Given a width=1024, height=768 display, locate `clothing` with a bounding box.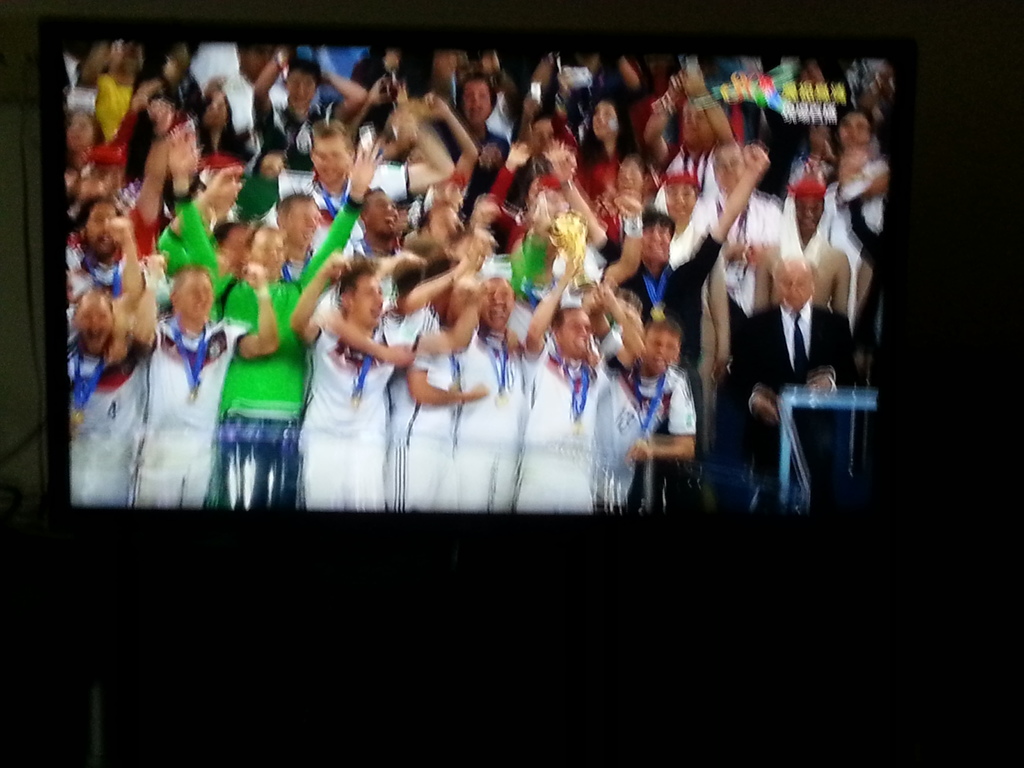
Located: locate(596, 232, 723, 505).
